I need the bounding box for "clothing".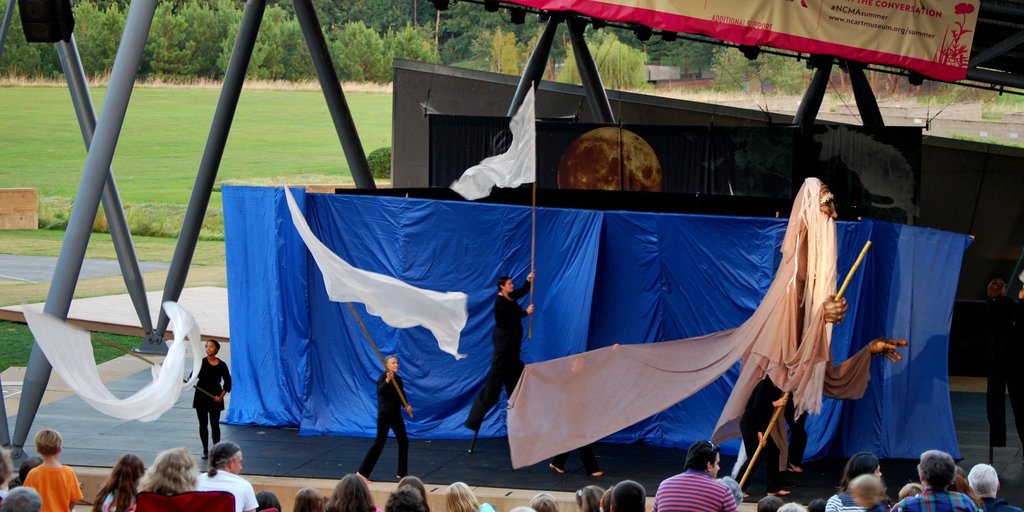
Here it is: pyautogui.locateOnScreen(781, 387, 811, 468).
